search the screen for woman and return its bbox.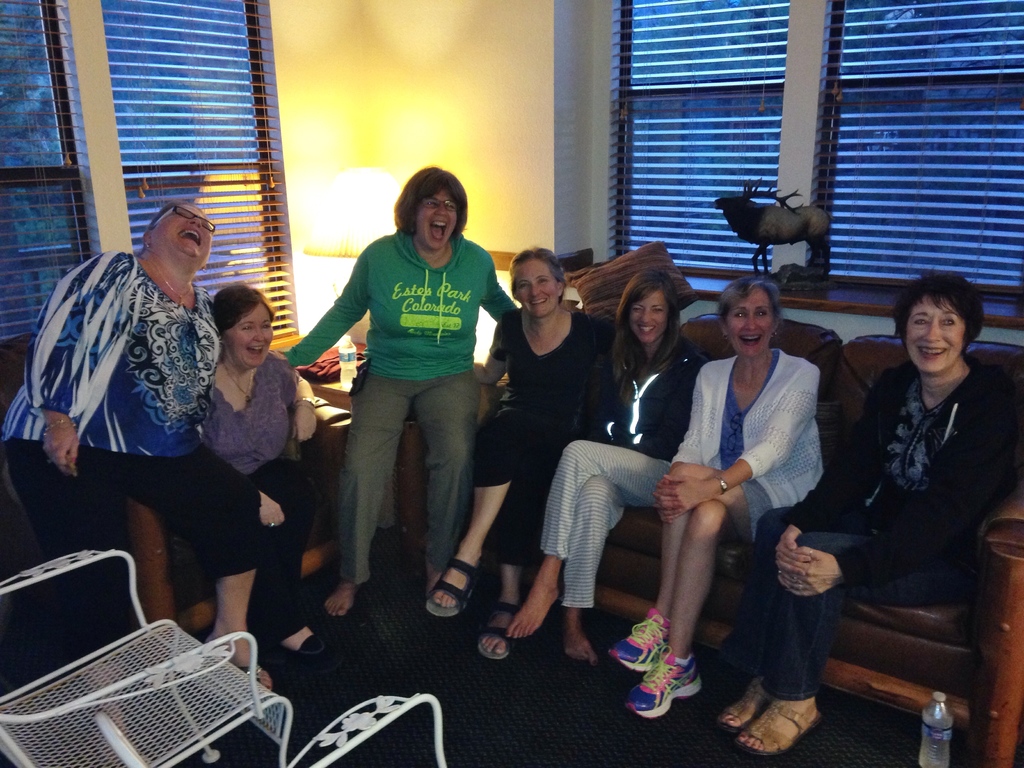
Found: bbox=[608, 275, 819, 715].
